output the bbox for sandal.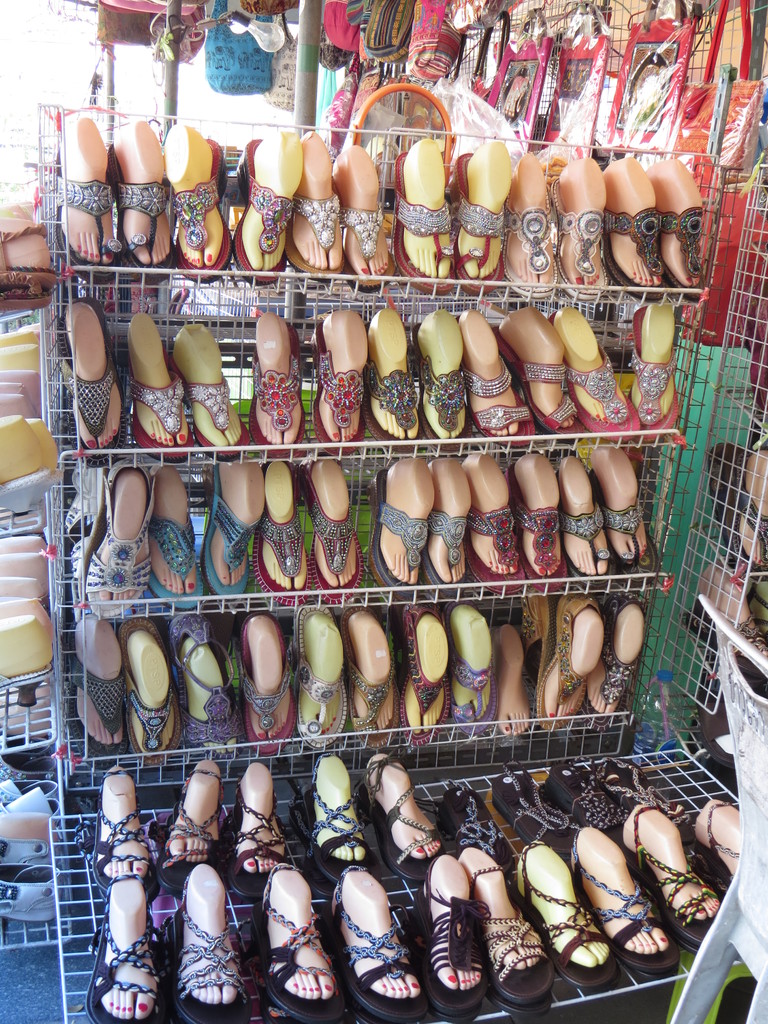
l=598, t=753, r=688, b=833.
